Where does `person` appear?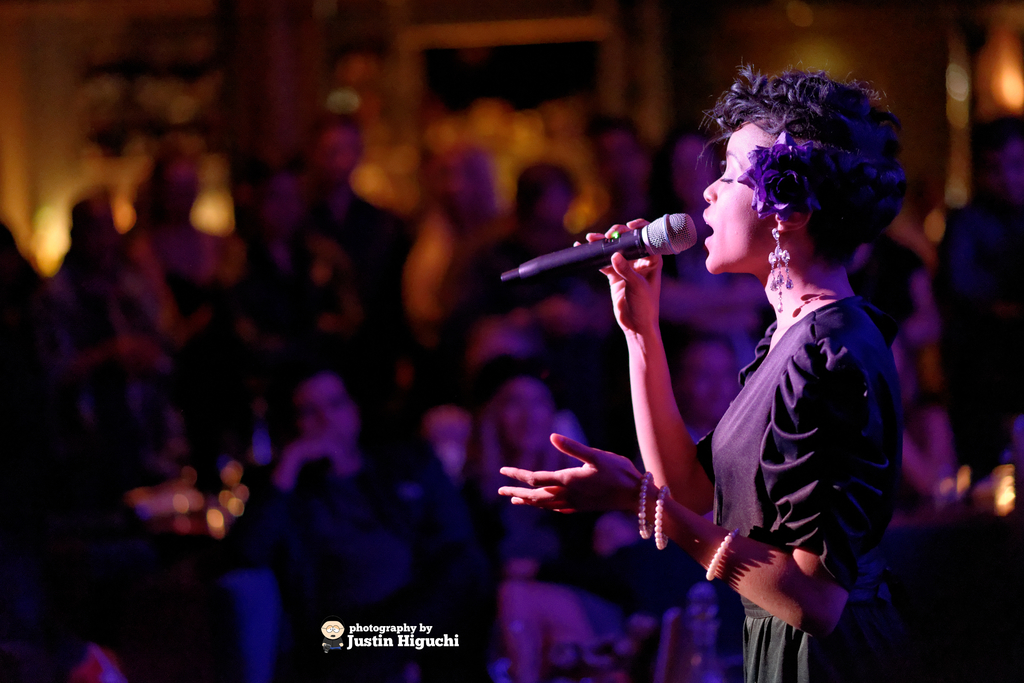
Appears at 125, 130, 228, 348.
